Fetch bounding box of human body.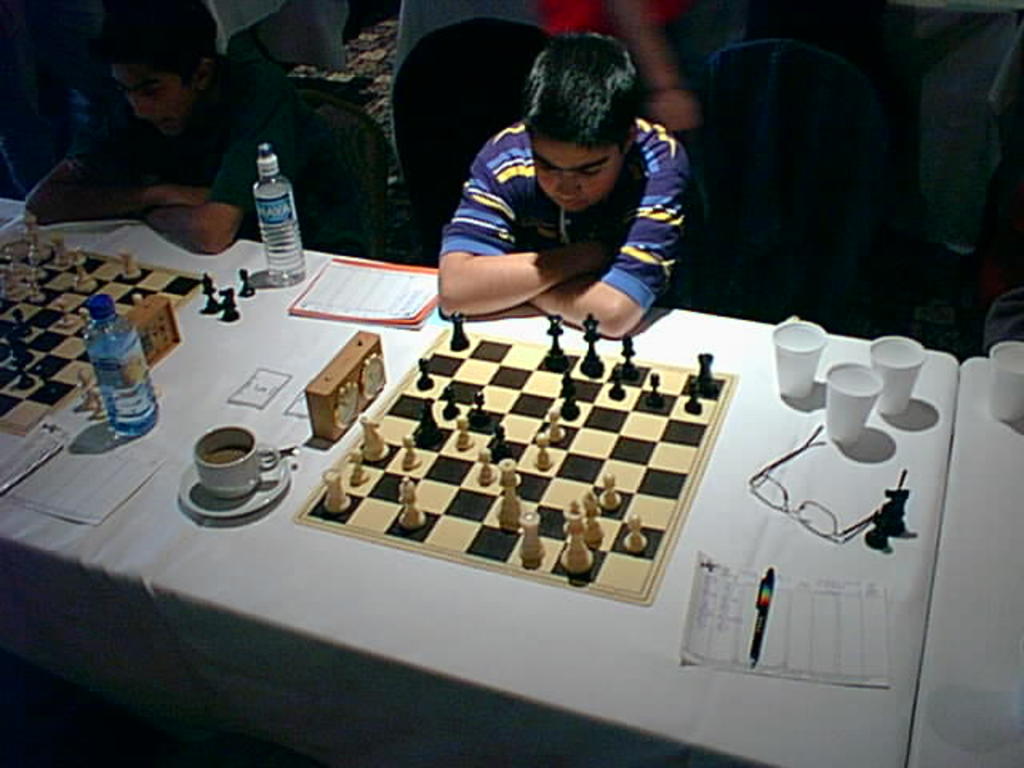
Bbox: <region>19, 3, 285, 256</region>.
